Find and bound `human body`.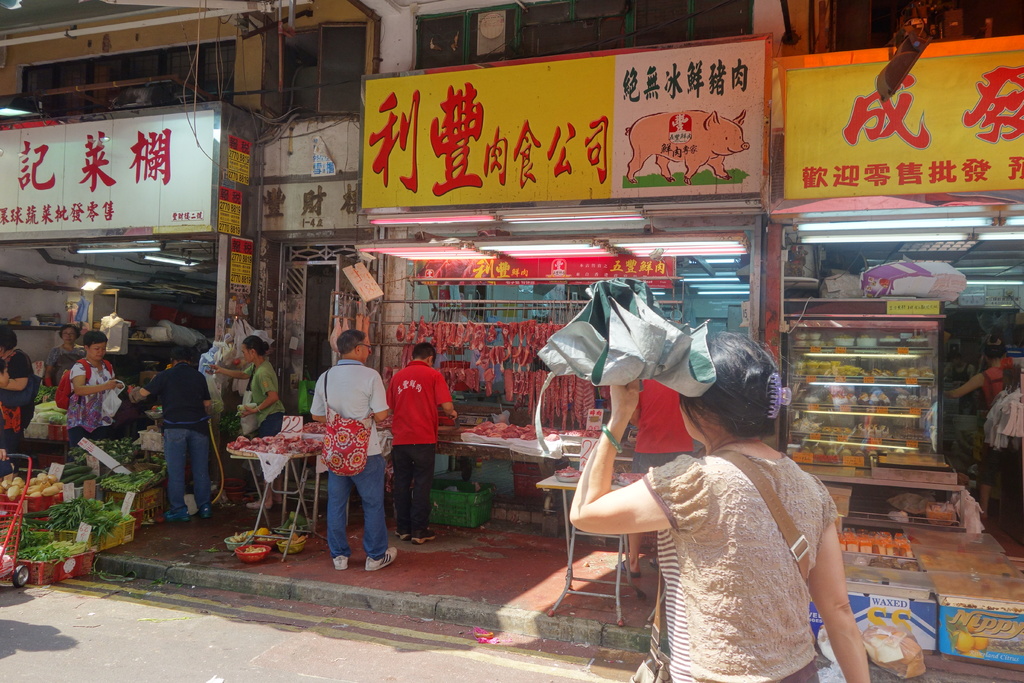
Bound: 132:361:215:516.
